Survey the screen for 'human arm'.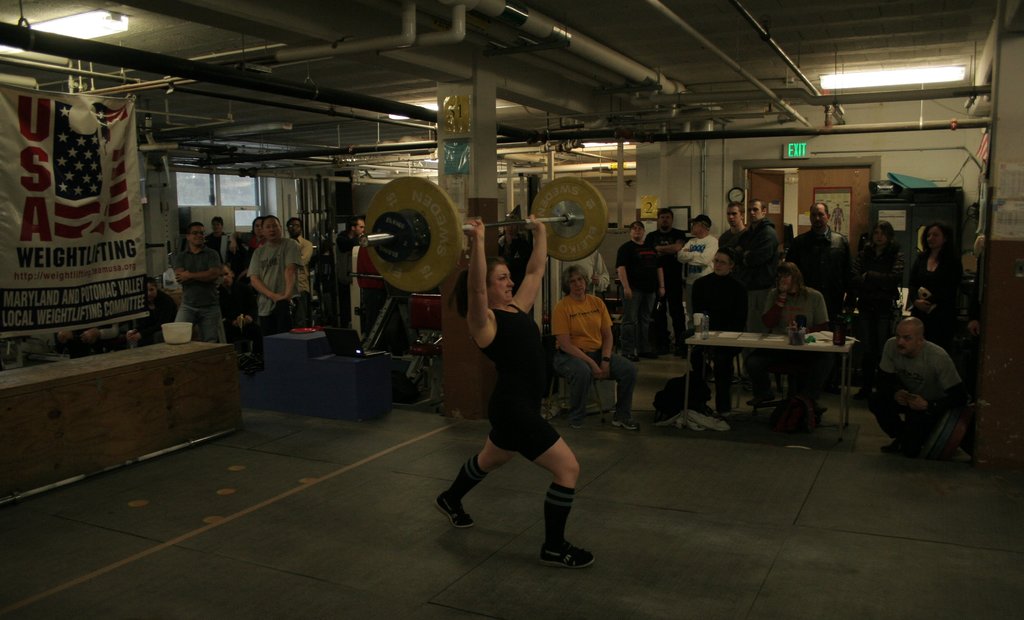
Survey found: BBox(549, 302, 604, 382).
